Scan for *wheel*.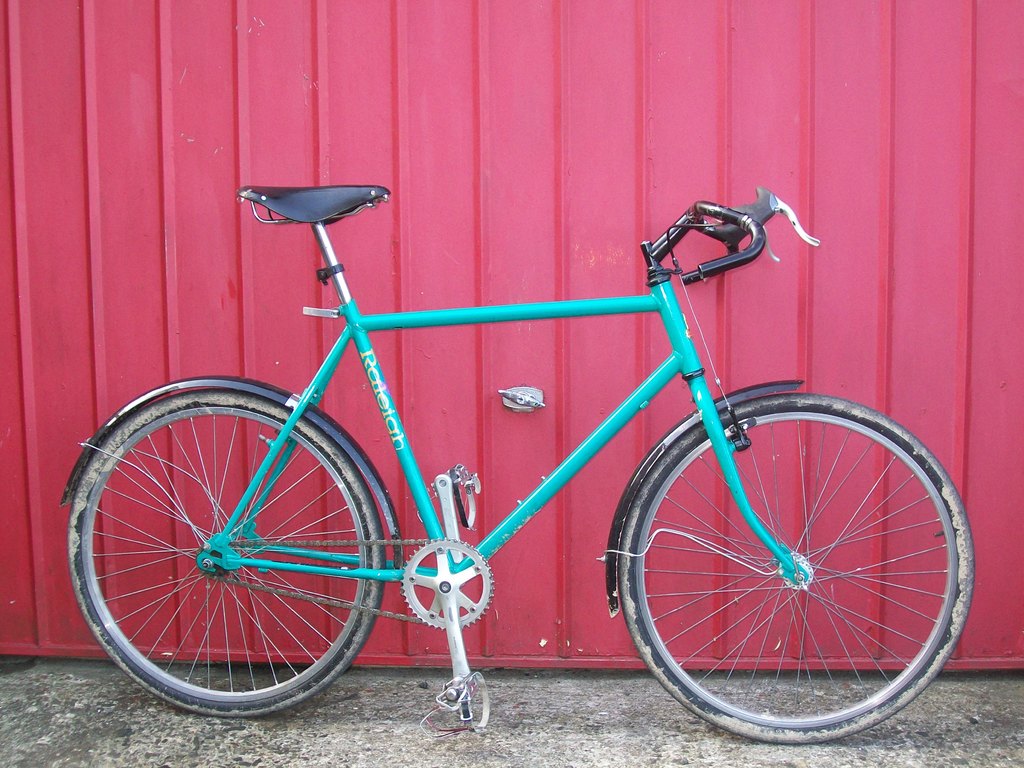
Scan result: box(611, 403, 954, 712).
